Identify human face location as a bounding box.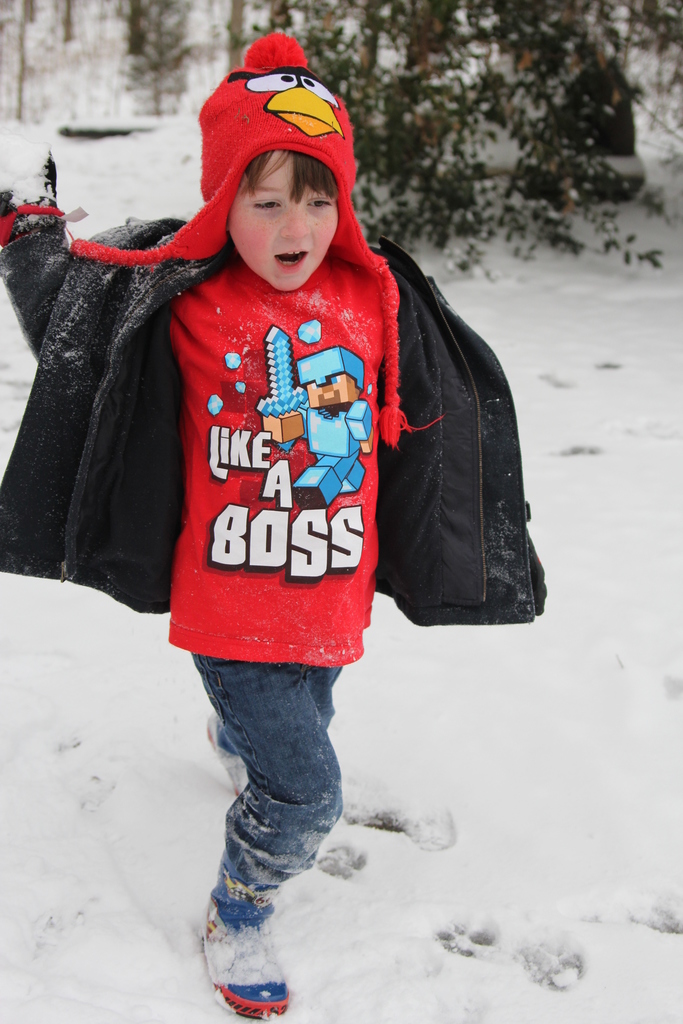
226, 147, 339, 294.
